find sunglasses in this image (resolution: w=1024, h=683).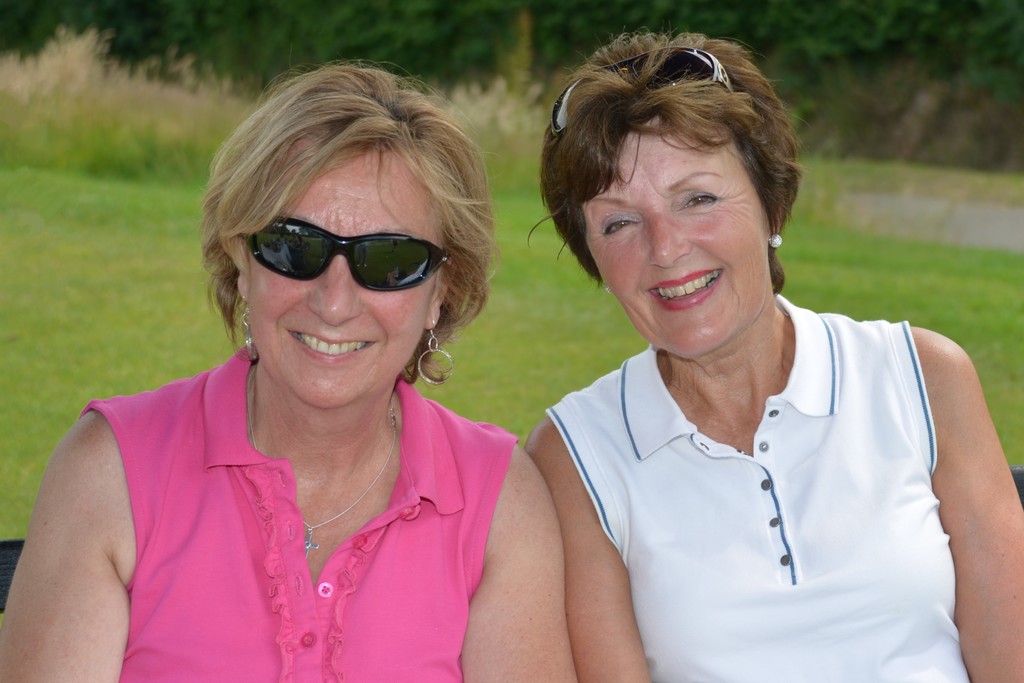
detection(551, 45, 736, 139).
